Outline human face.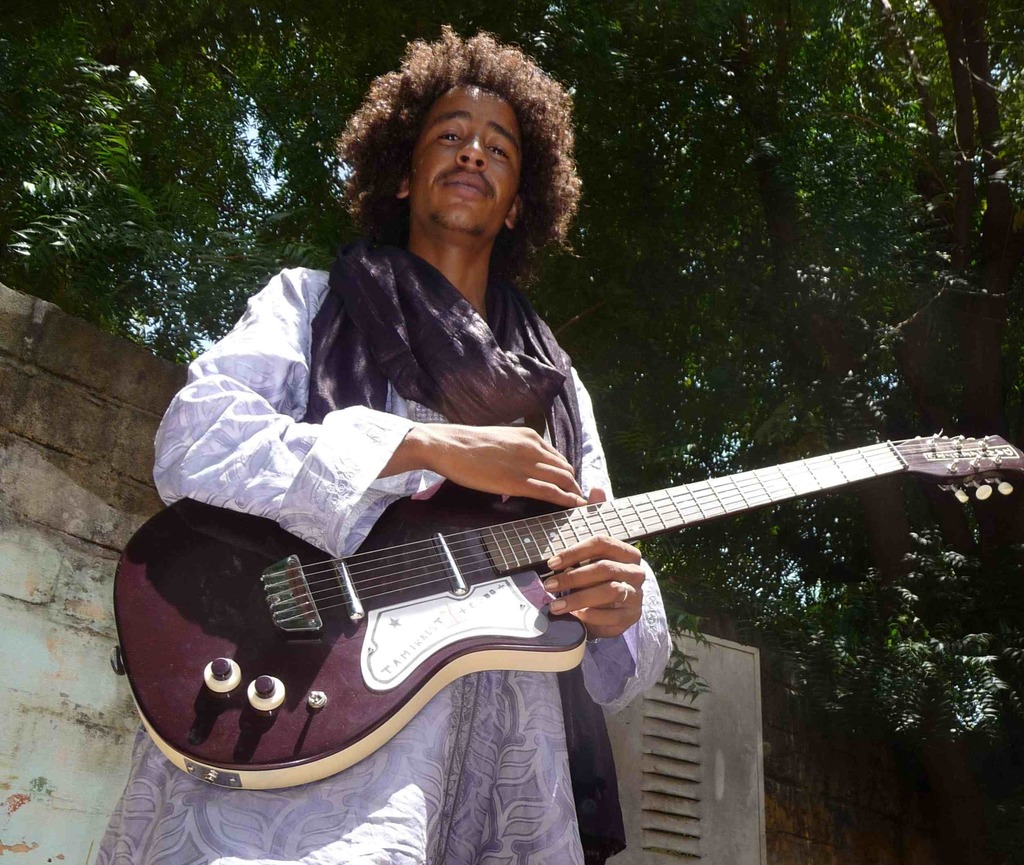
Outline: 407:79:521:235.
